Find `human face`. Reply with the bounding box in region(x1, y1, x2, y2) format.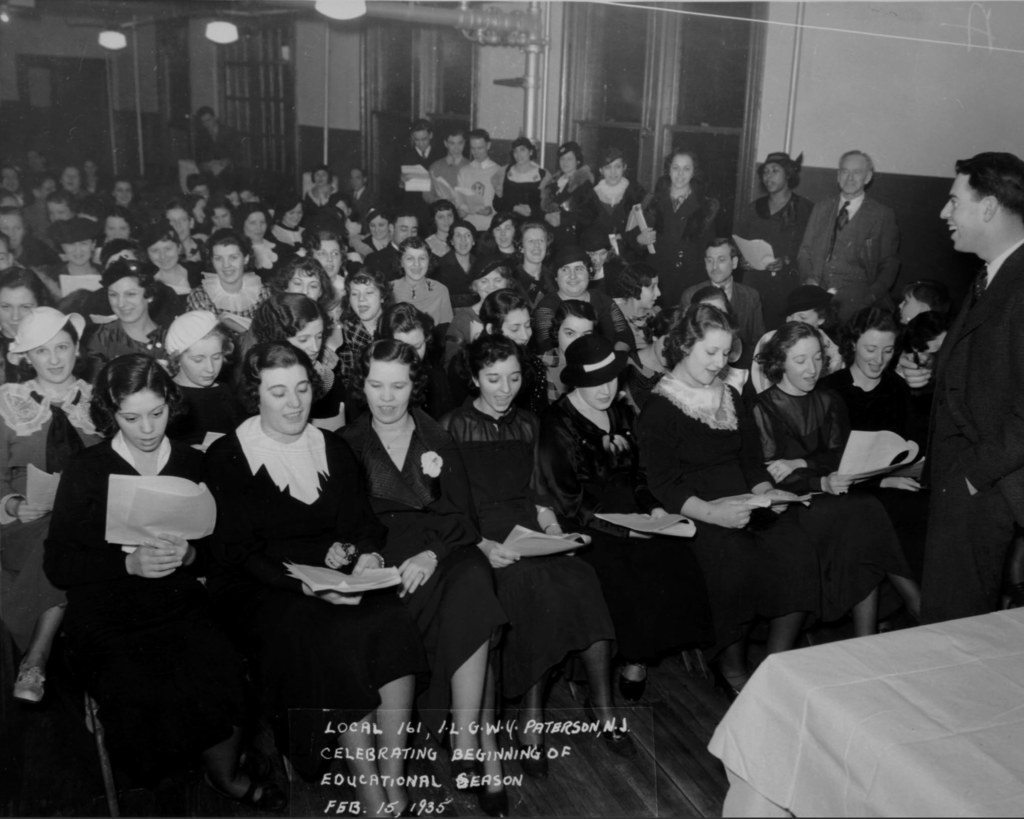
region(856, 330, 895, 377).
